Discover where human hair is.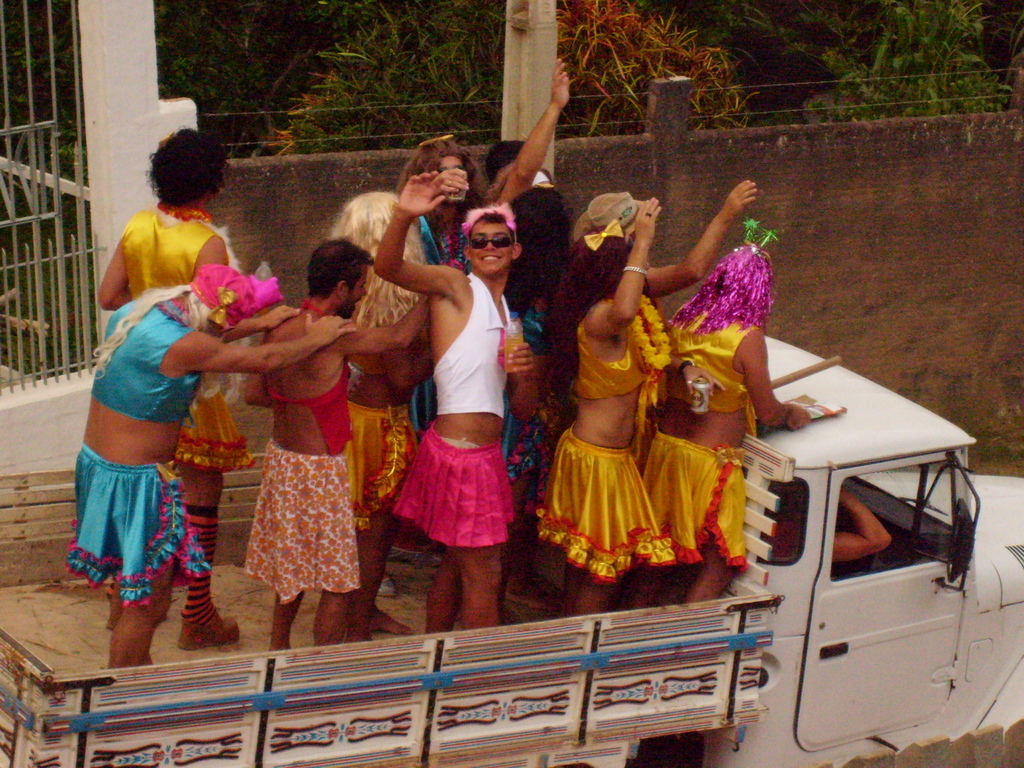
Discovered at box(305, 230, 376, 300).
